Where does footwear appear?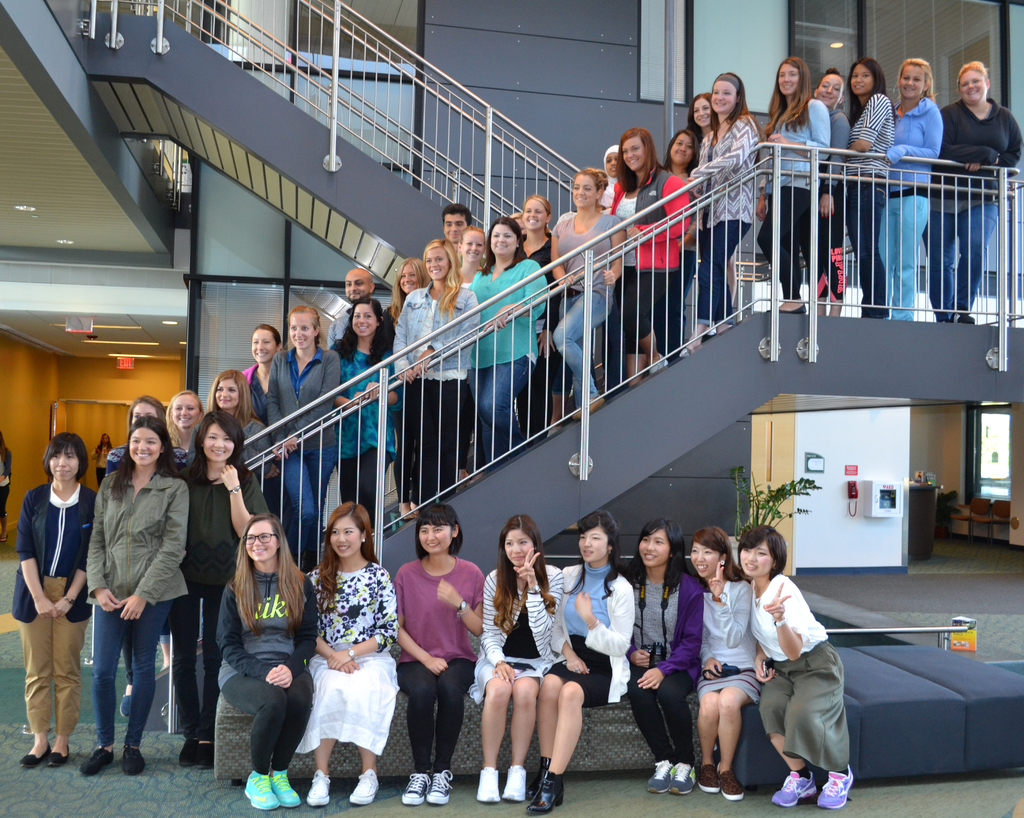
Appears at <bbox>644, 760, 673, 794</bbox>.
